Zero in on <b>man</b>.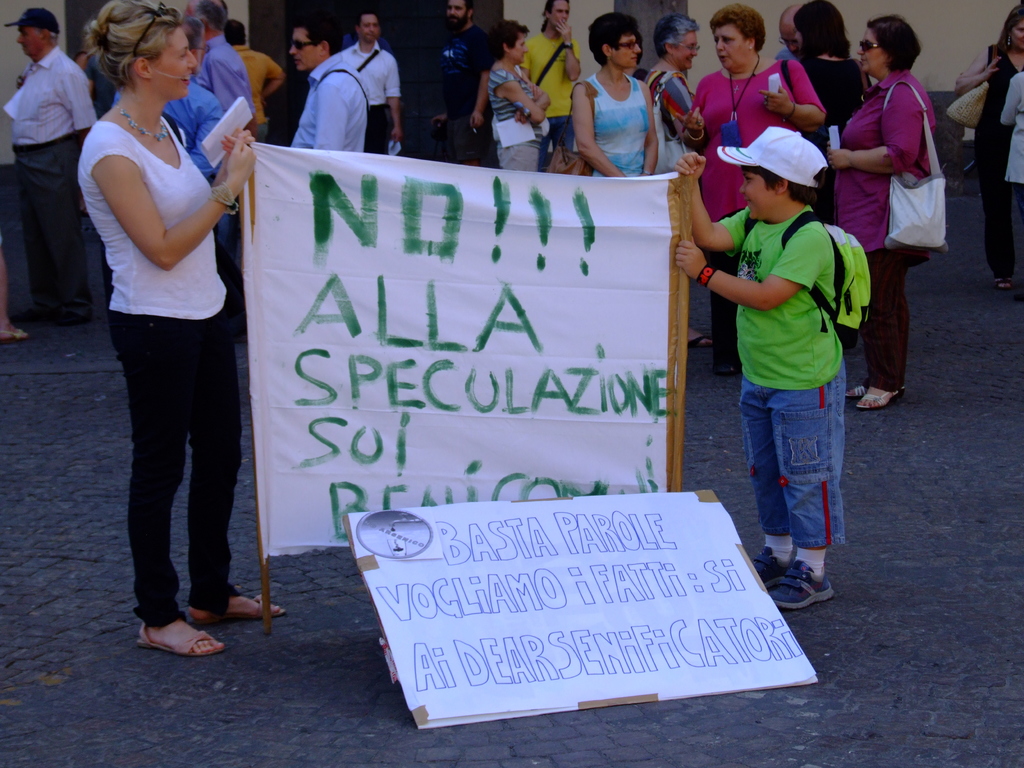
Zeroed in: 178/0/259/130.
